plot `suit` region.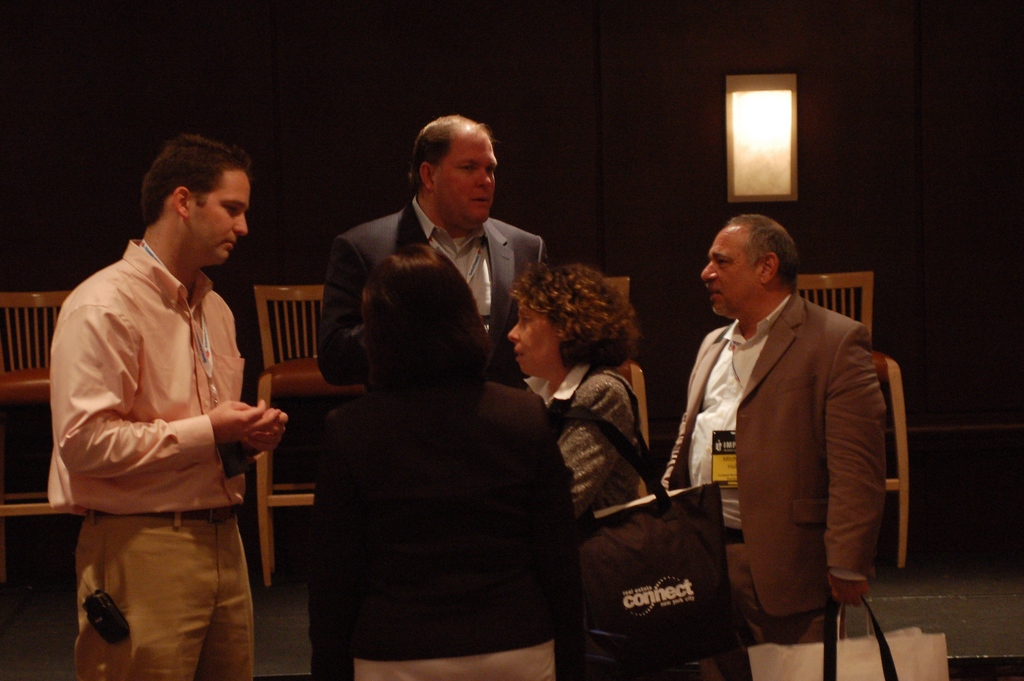
Plotted at left=323, top=202, right=545, bottom=388.
